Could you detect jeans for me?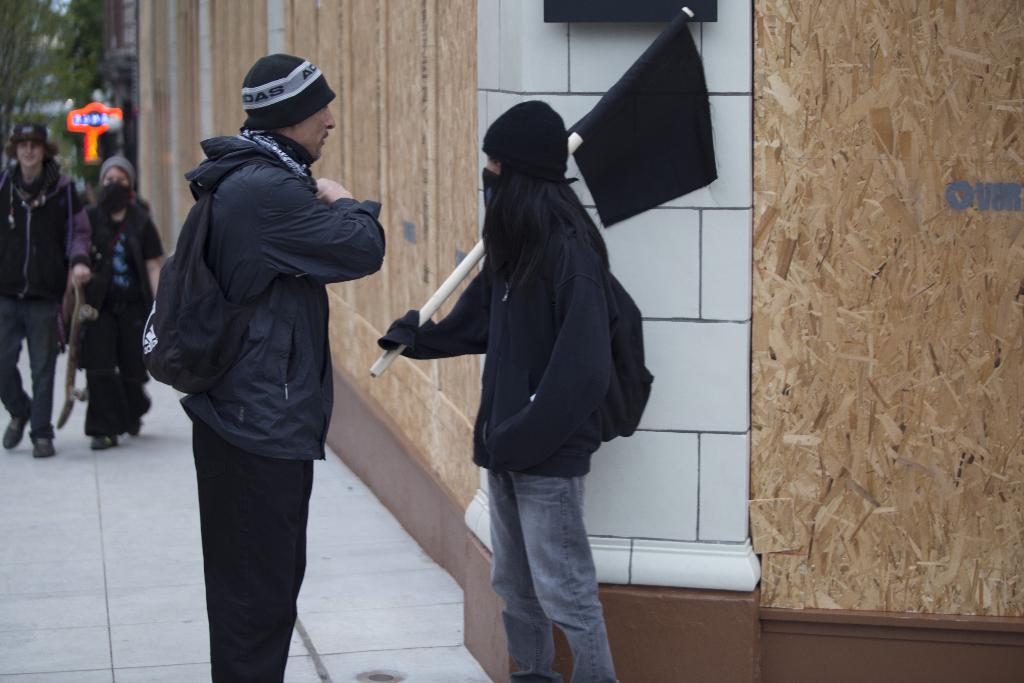
Detection result: region(4, 295, 52, 439).
